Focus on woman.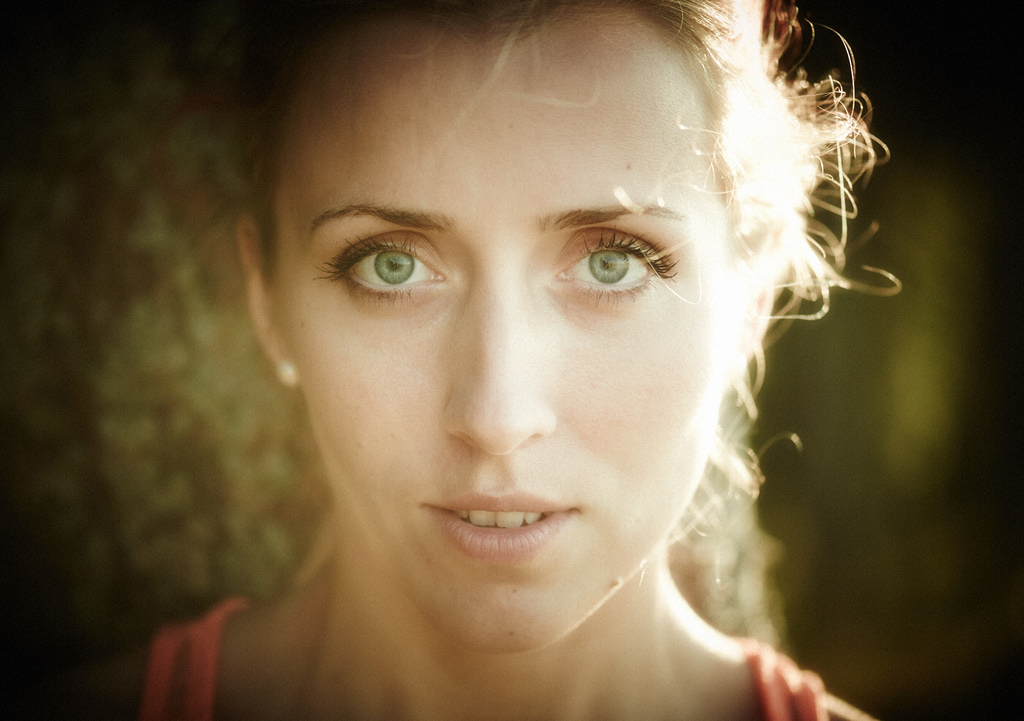
Focused at <region>75, 19, 934, 700</region>.
